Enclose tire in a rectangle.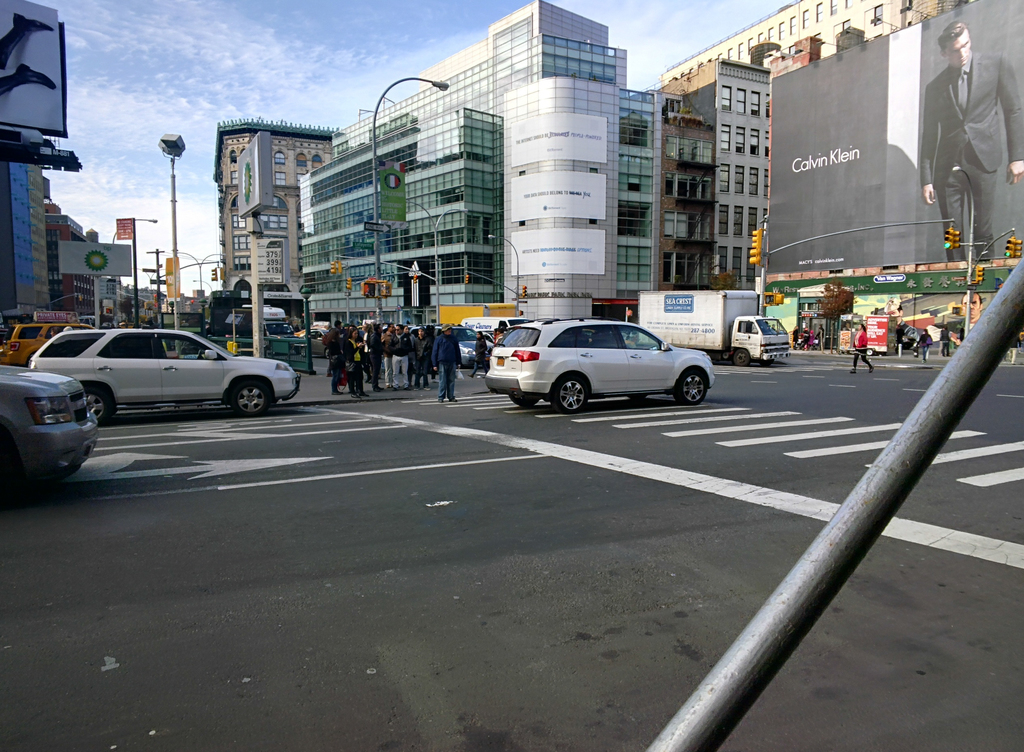
left=758, top=361, right=770, bottom=367.
